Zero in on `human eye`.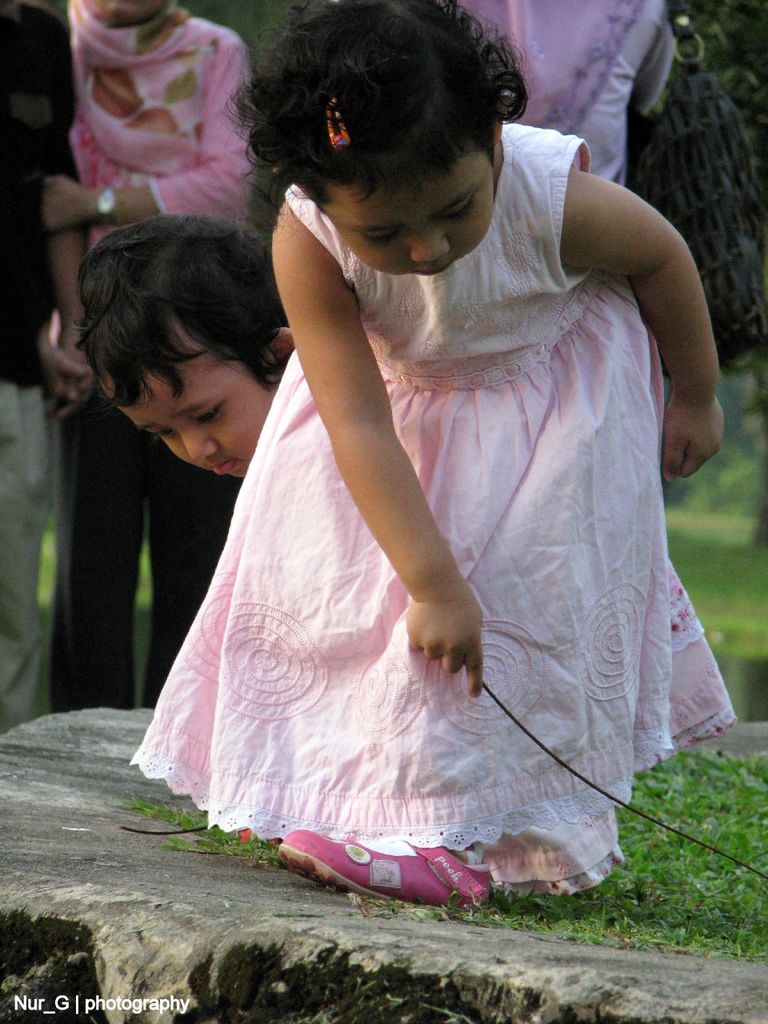
Zeroed in: <box>197,399,222,424</box>.
